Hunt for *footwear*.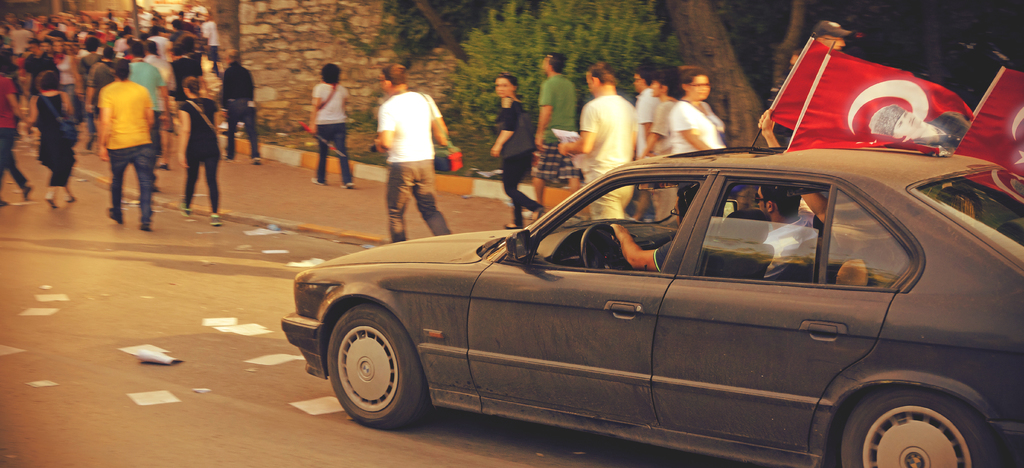
Hunted down at 506/223/524/228.
